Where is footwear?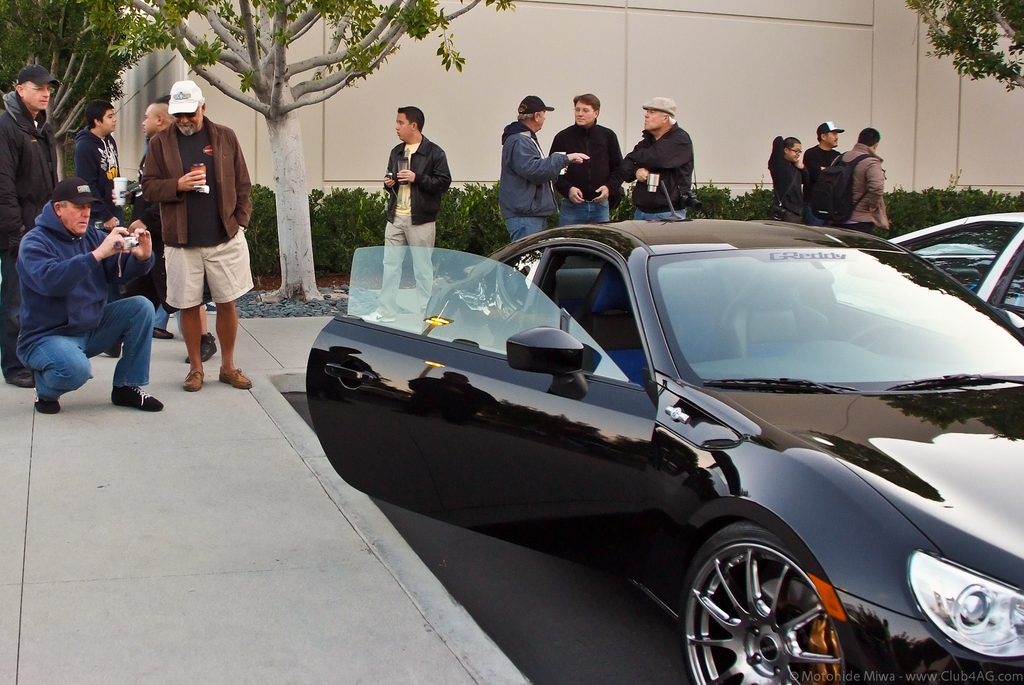
[x1=95, y1=337, x2=129, y2=364].
